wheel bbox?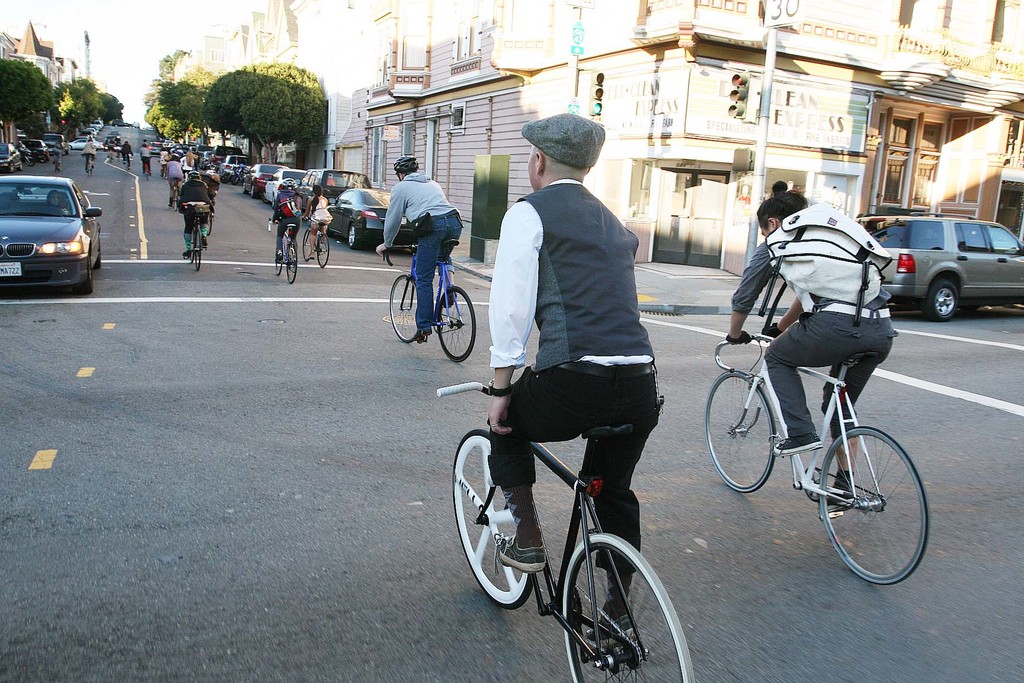
left=25, top=156, right=34, bottom=166
